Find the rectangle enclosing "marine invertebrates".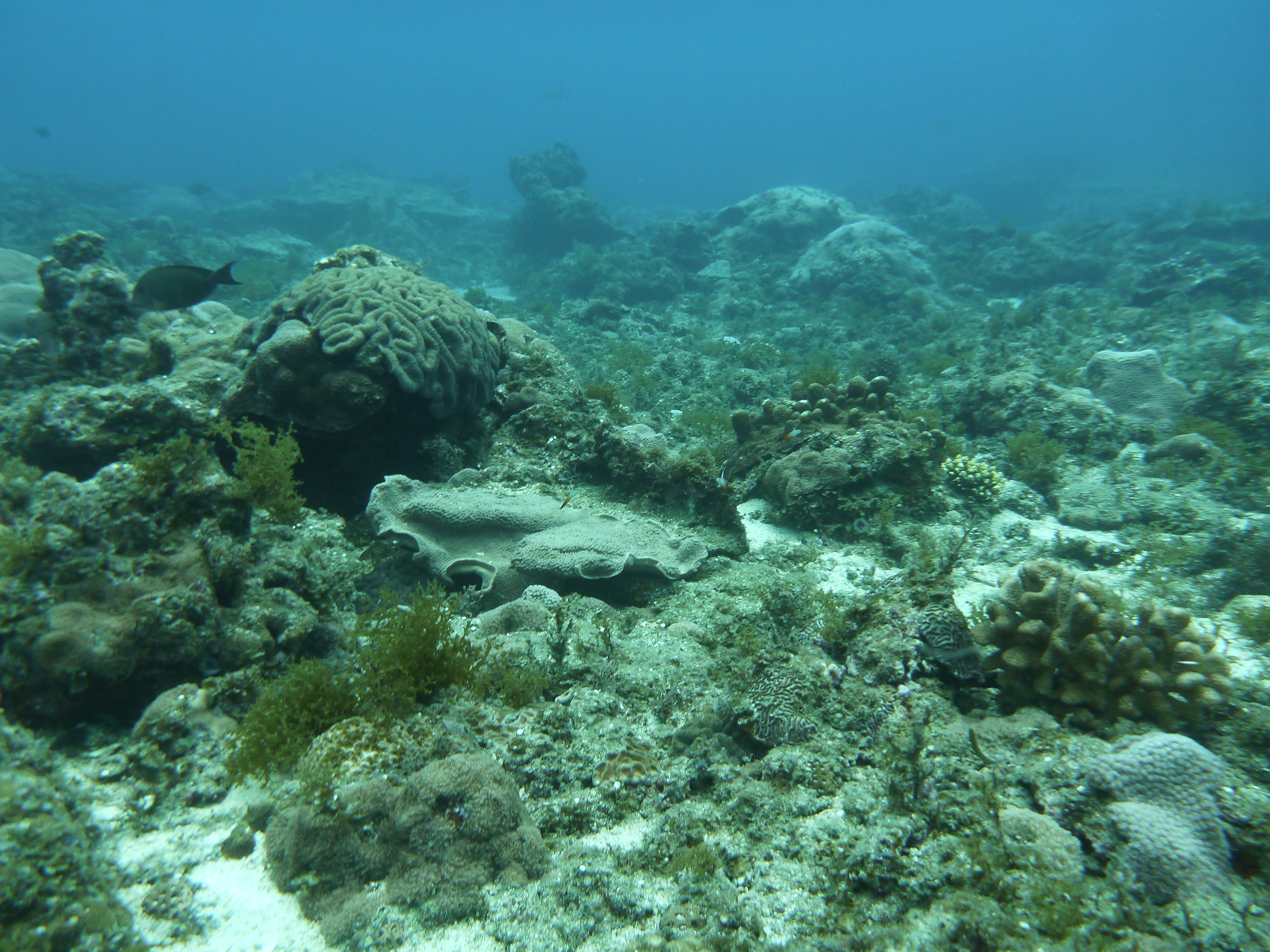
<box>379,109,403,138</box>.
